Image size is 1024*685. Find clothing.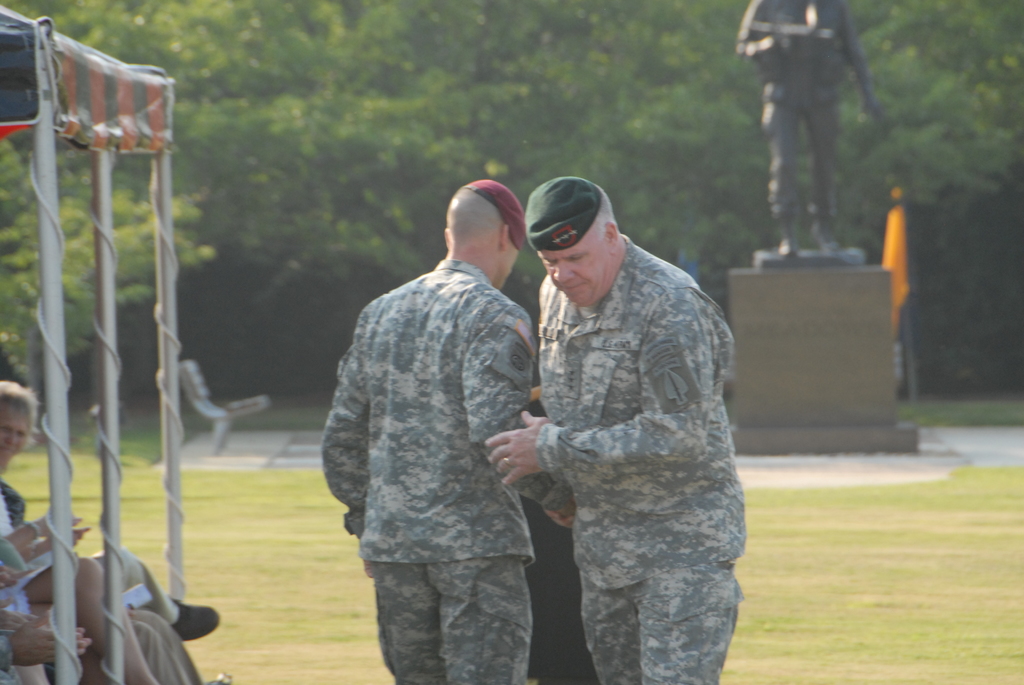
(left=84, top=610, right=209, bottom=684).
